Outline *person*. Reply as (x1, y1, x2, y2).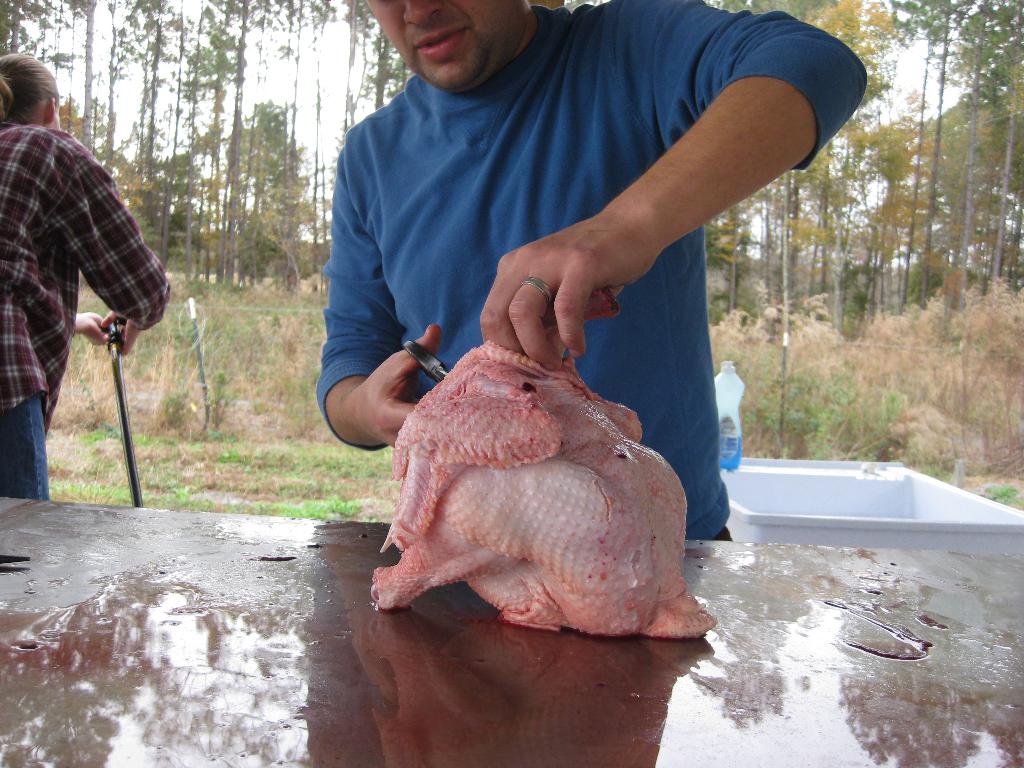
(311, 0, 869, 540).
